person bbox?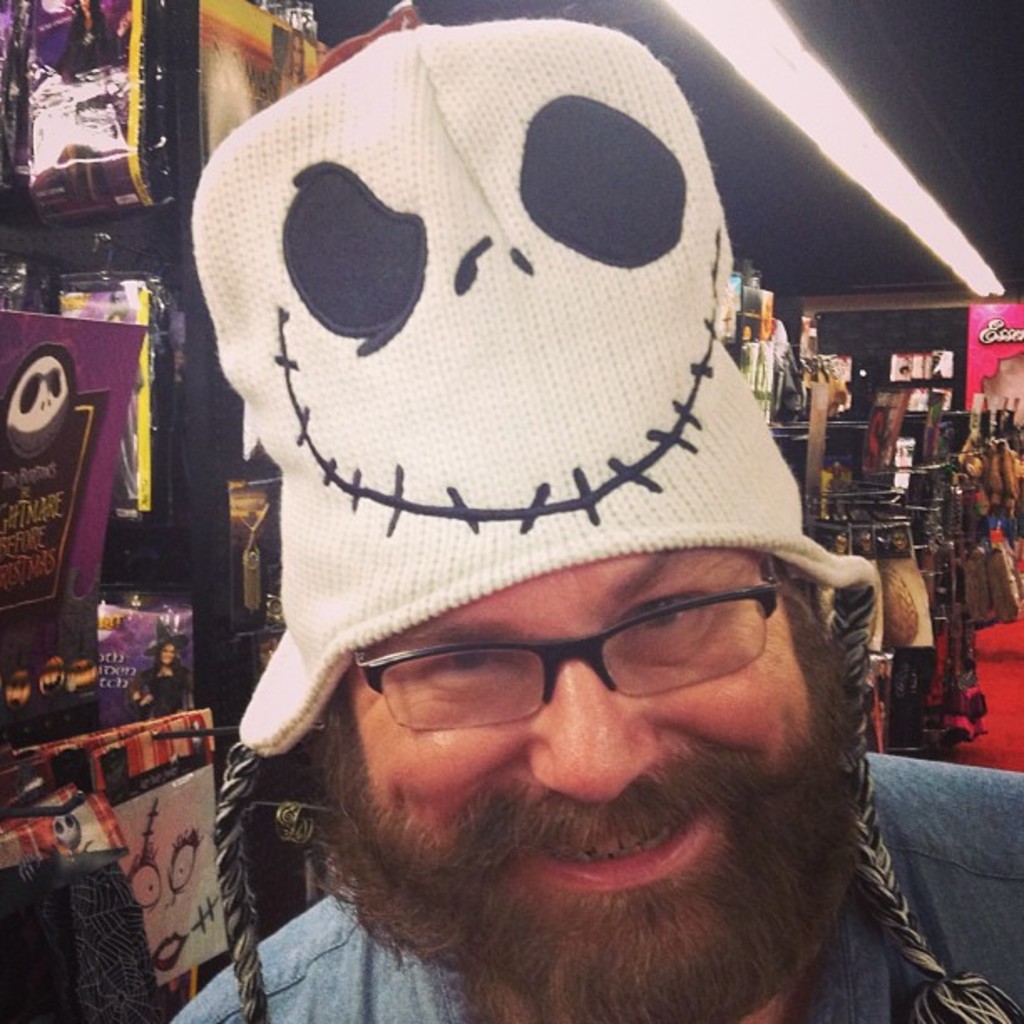
select_region(125, 30, 957, 1023)
